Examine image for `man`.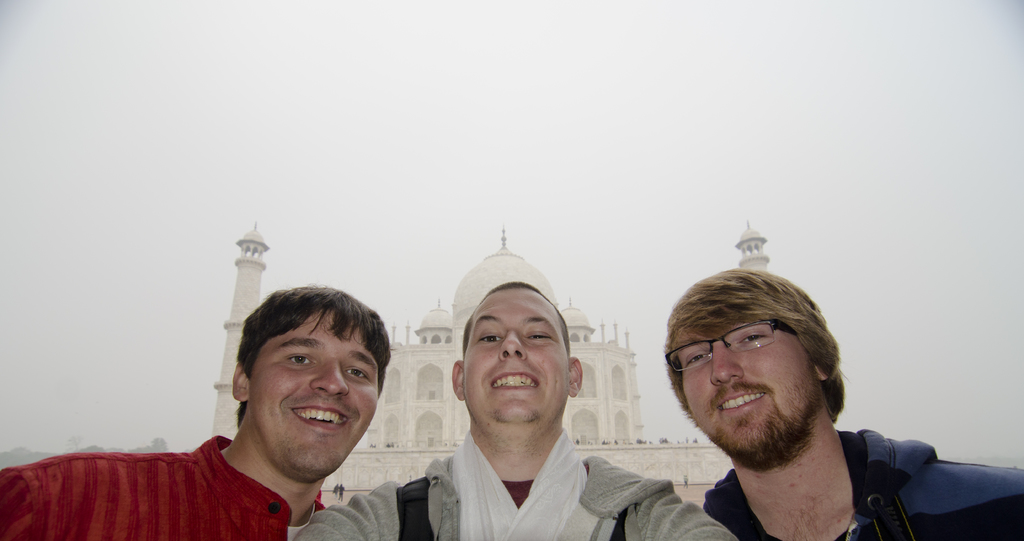
Examination result: region(337, 481, 344, 501).
